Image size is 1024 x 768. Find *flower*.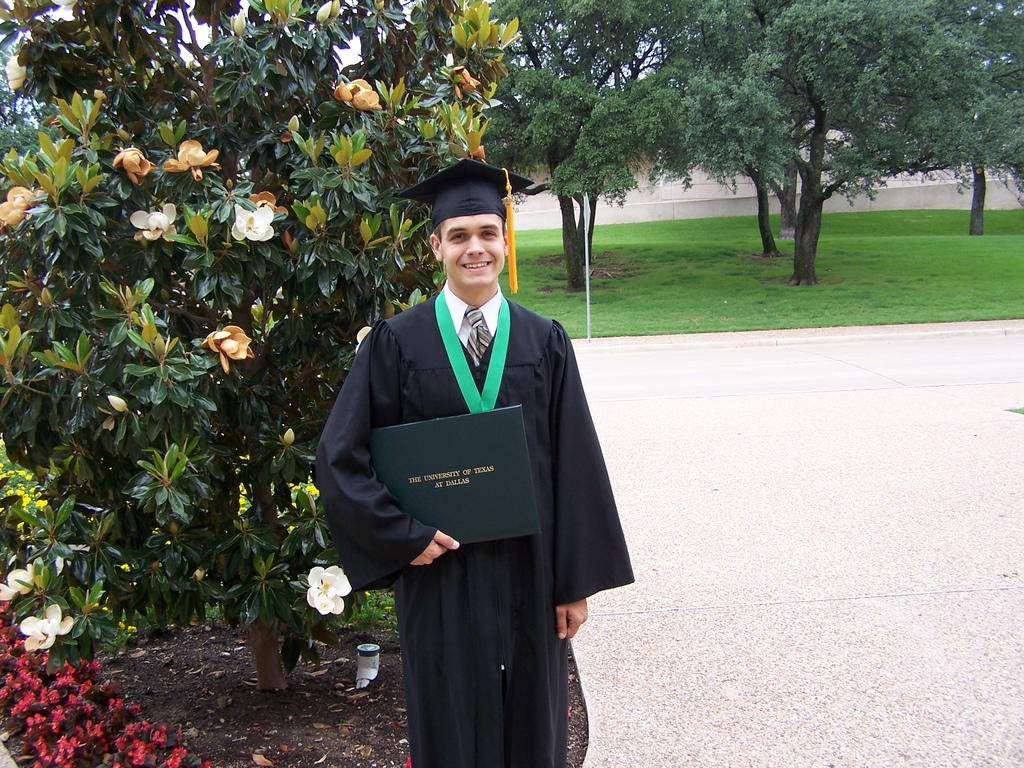
rect(329, 0, 343, 19).
